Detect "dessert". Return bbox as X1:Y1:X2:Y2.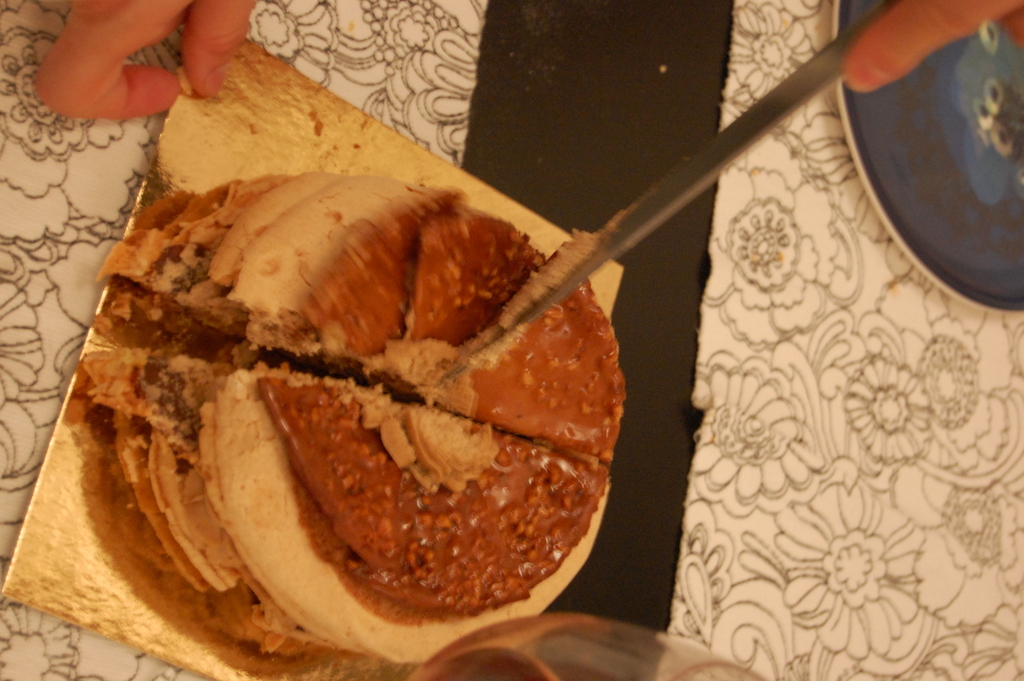
36:144:618:654.
